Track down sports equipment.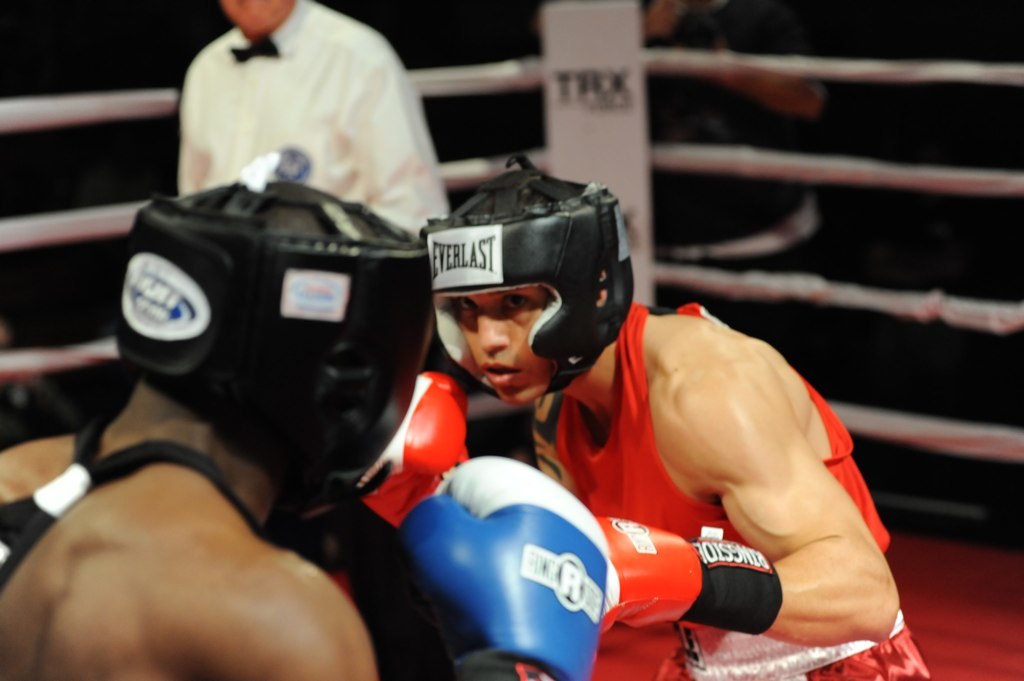
Tracked to box(601, 517, 782, 636).
